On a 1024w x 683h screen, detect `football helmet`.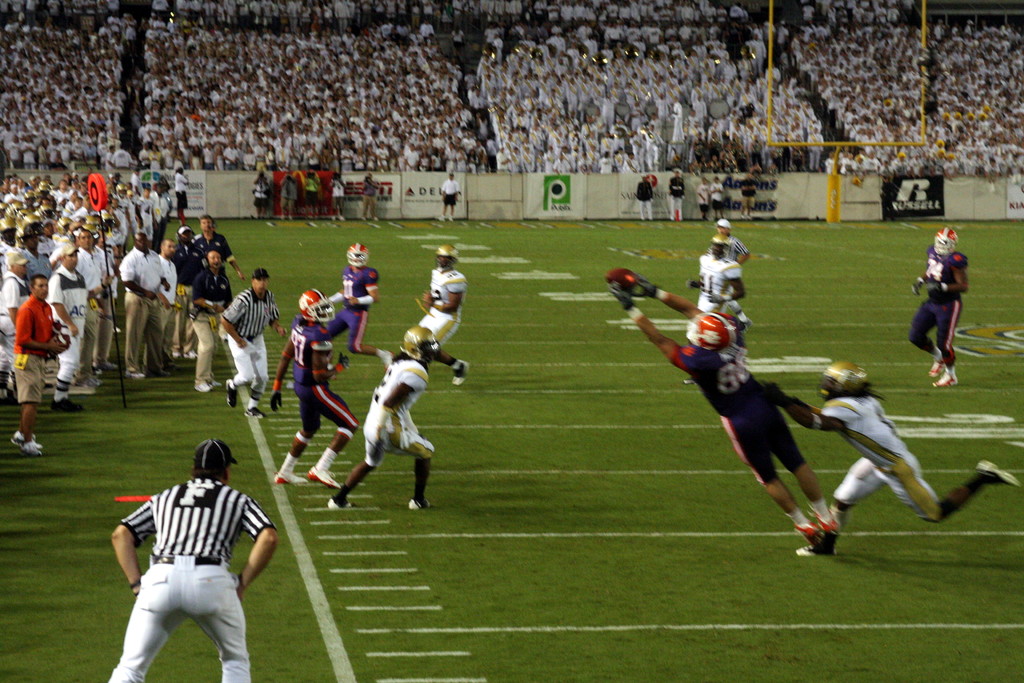
select_region(816, 359, 876, 404).
